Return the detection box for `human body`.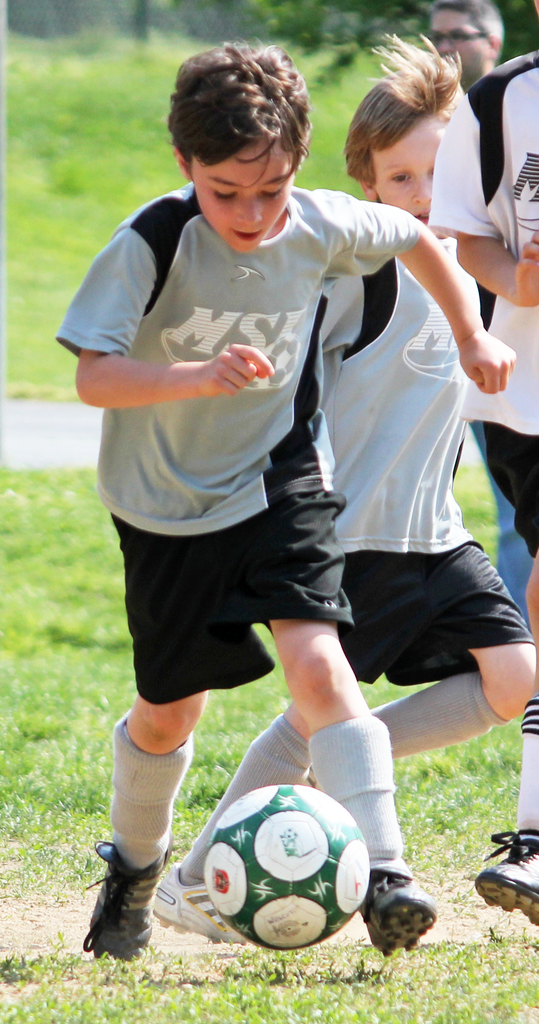
locate(155, 36, 536, 948).
